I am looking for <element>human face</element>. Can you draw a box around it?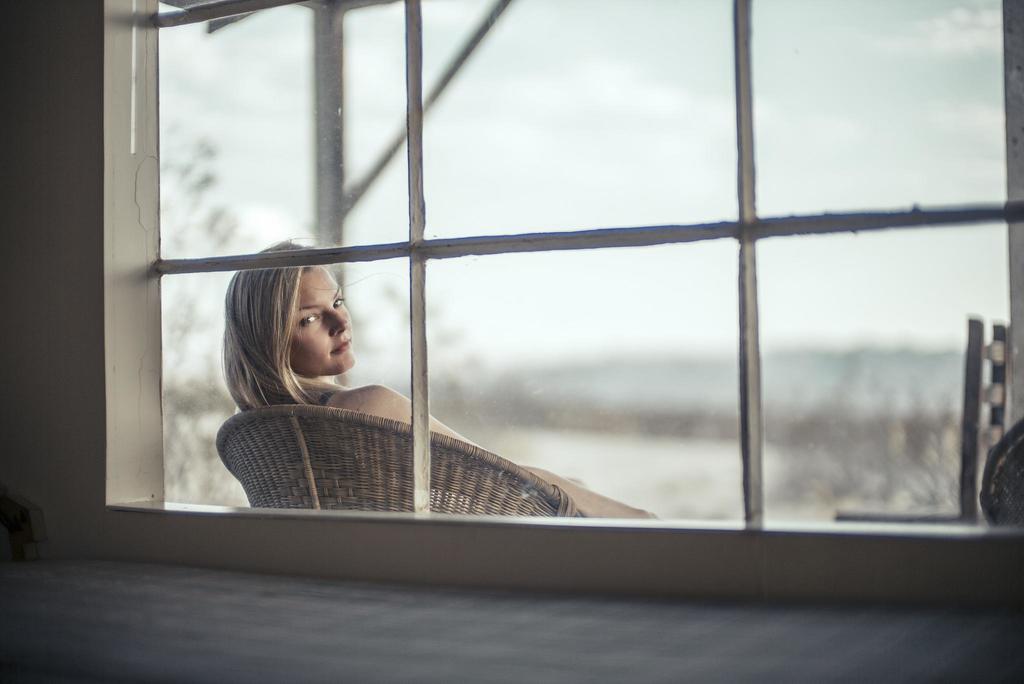
Sure, the bounding box is rect(297, 263, 358, 379).
